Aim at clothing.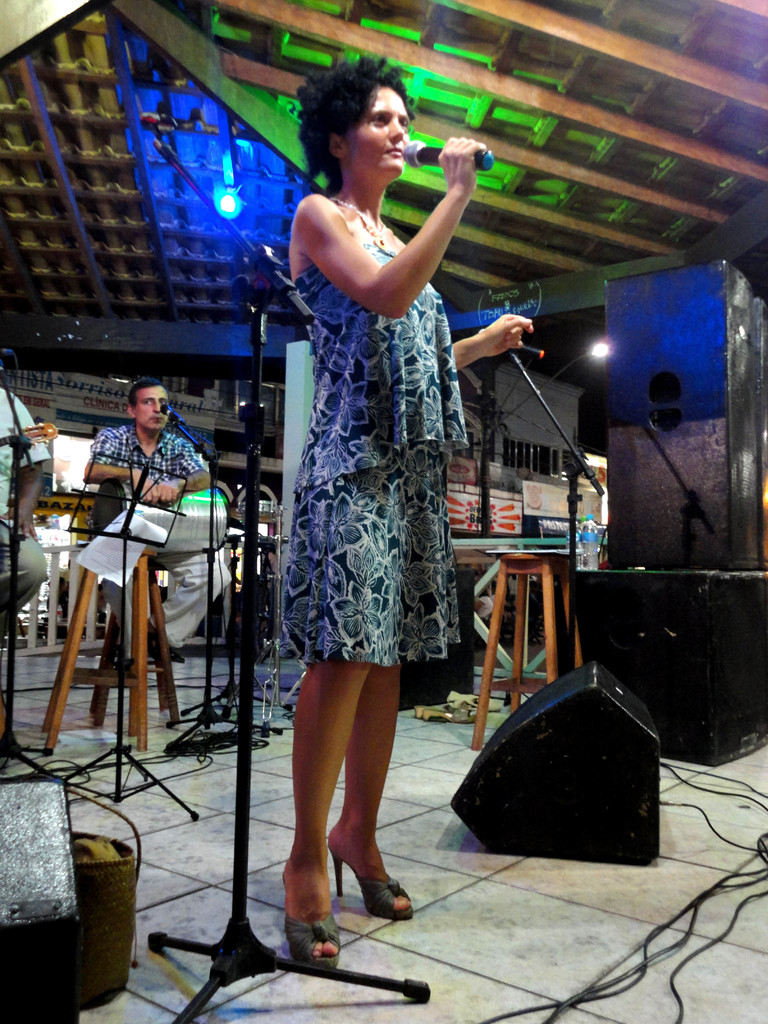
Aimed at (0, 388, 48, 634).
